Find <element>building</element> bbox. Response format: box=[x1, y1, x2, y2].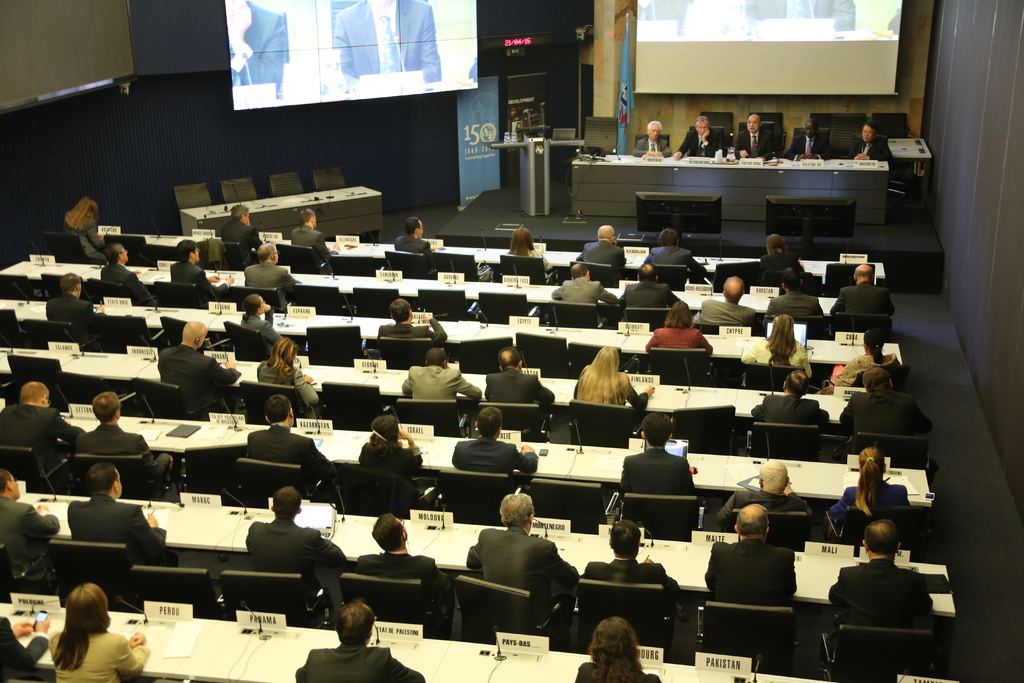
box=[0, 0, 1021, 682].
